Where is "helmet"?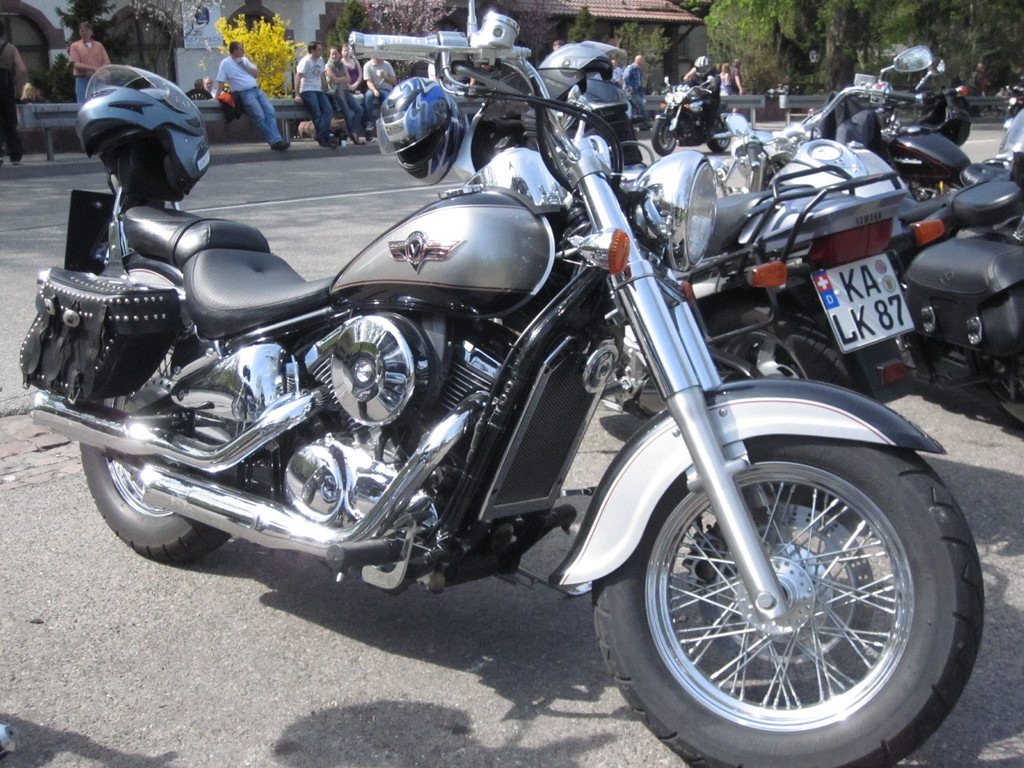
box=[541, 35, 613, 97].
